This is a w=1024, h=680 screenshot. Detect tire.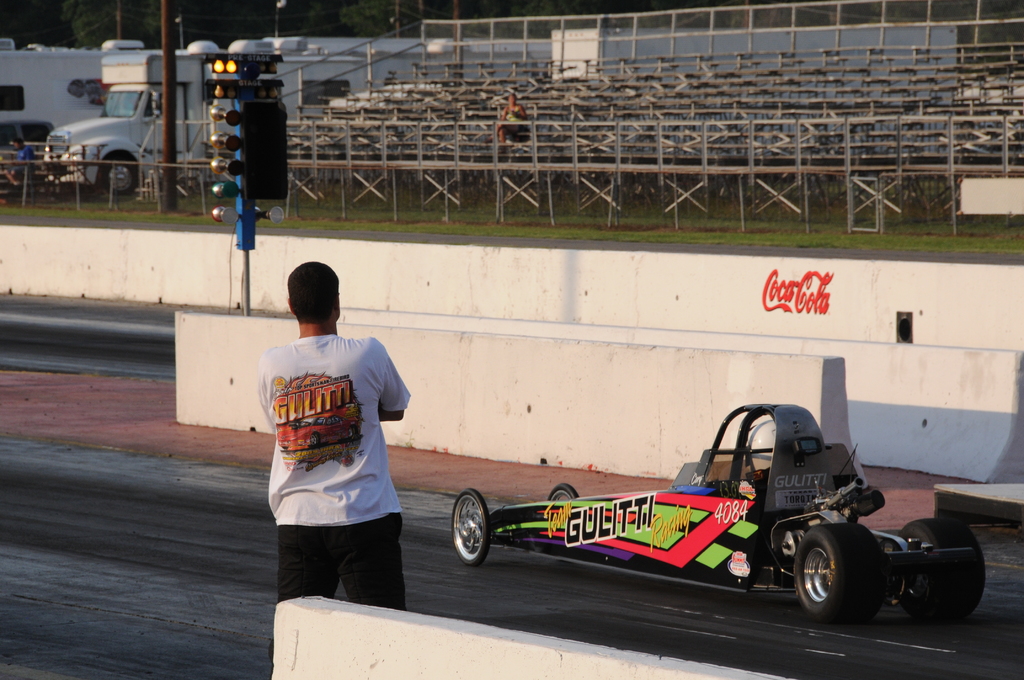
region(801, 540, 894, 627).
